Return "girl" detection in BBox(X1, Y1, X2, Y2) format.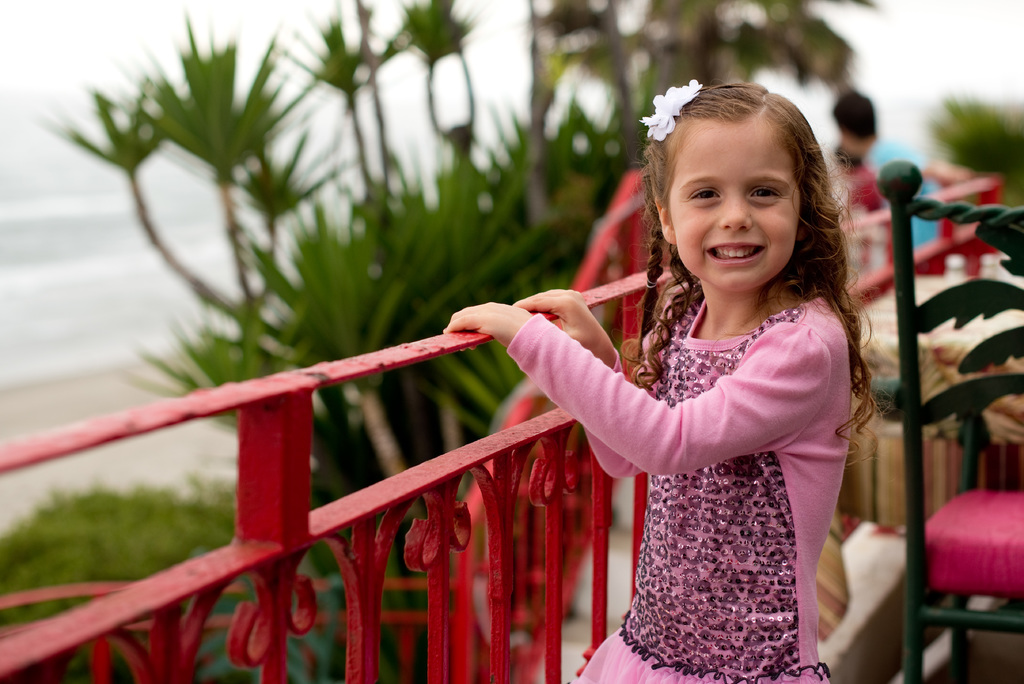
BBox(438, 72, 910, 681).
